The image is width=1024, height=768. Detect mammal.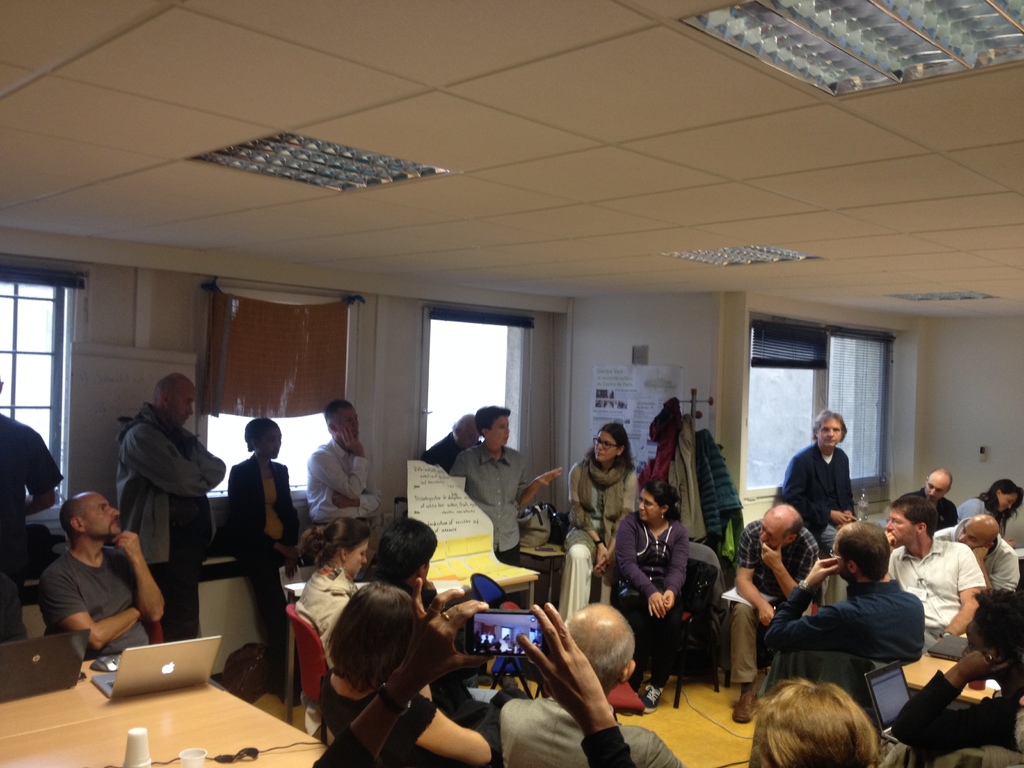
Detection: [614,479,691,717].
